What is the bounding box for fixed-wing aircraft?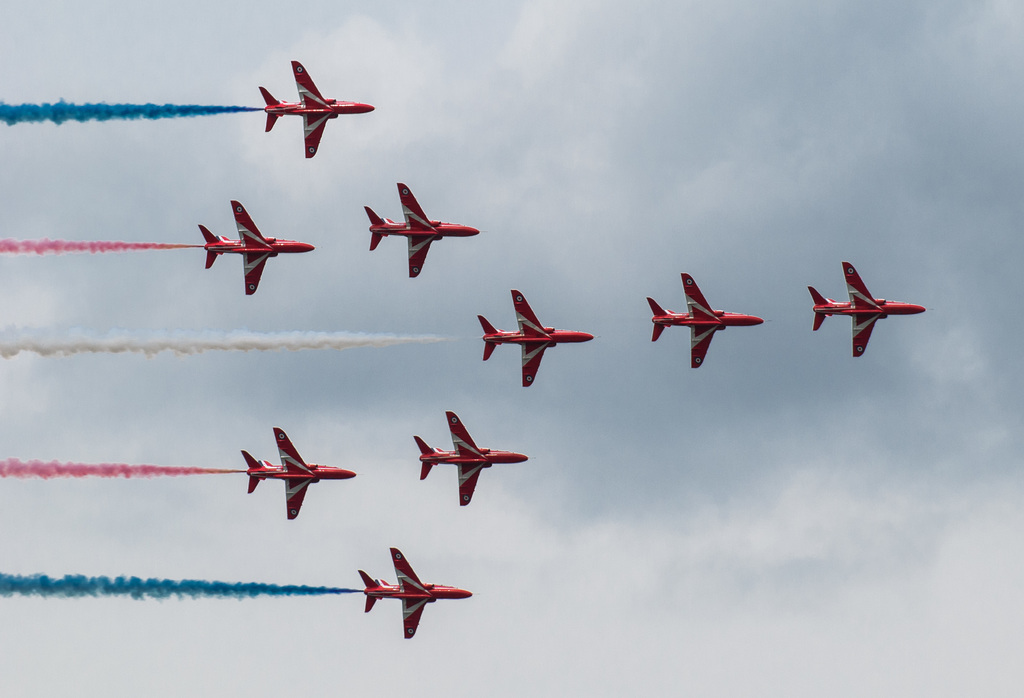
(x1=195, y1=195, x2=316, y2=298).
